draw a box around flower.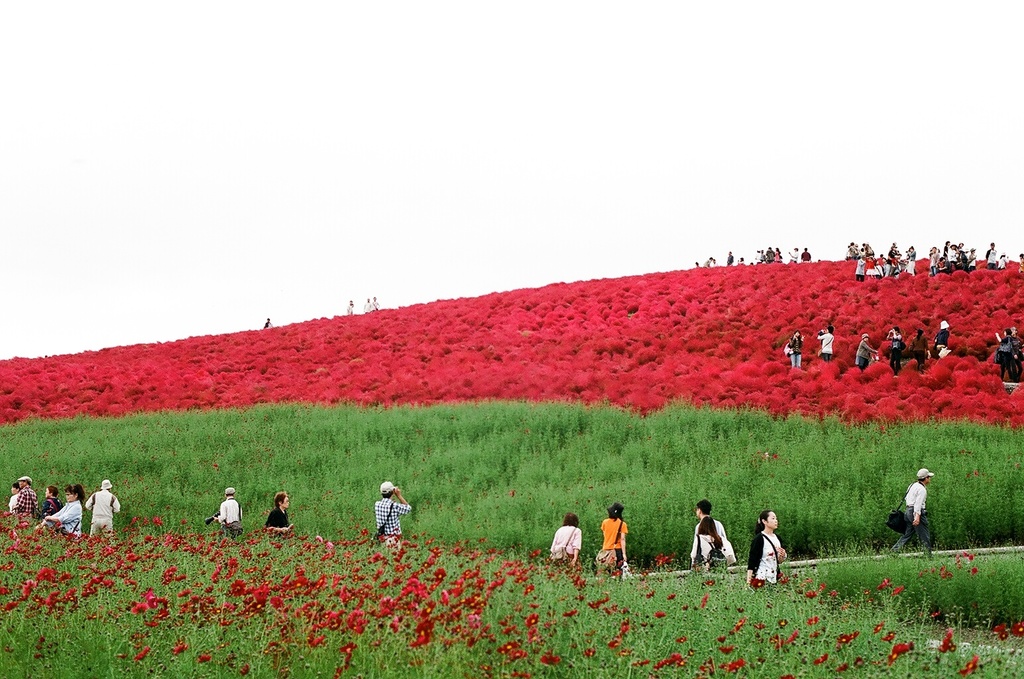
l=935, t=625, r=960, b=654.
